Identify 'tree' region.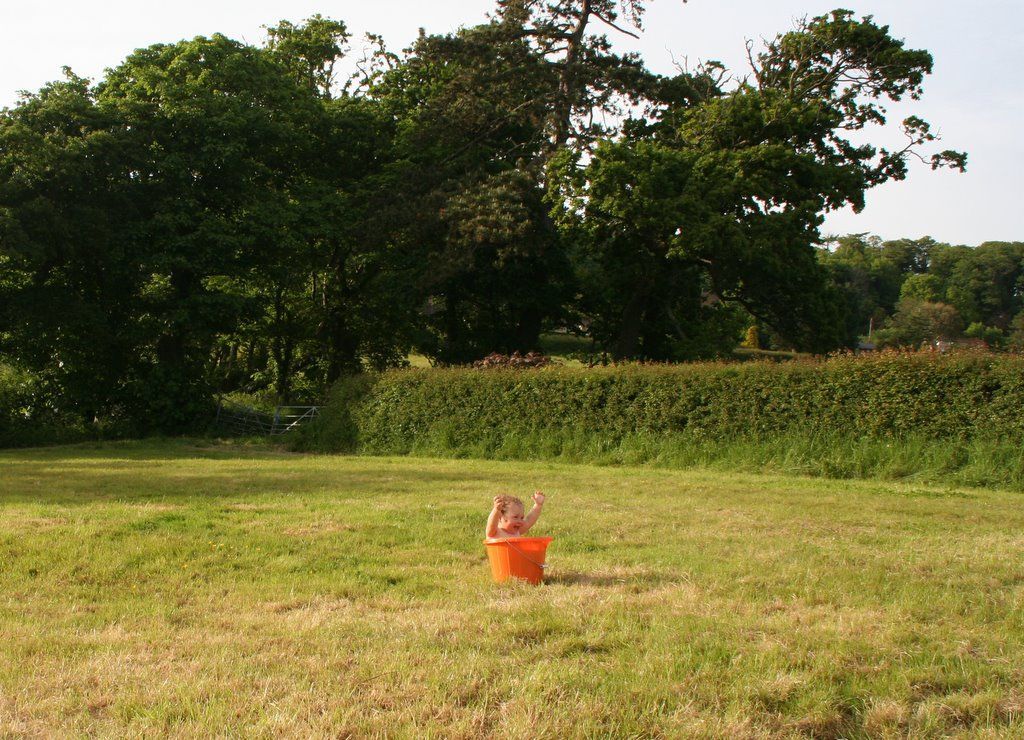
Region: [0, 8, 412, 398].
